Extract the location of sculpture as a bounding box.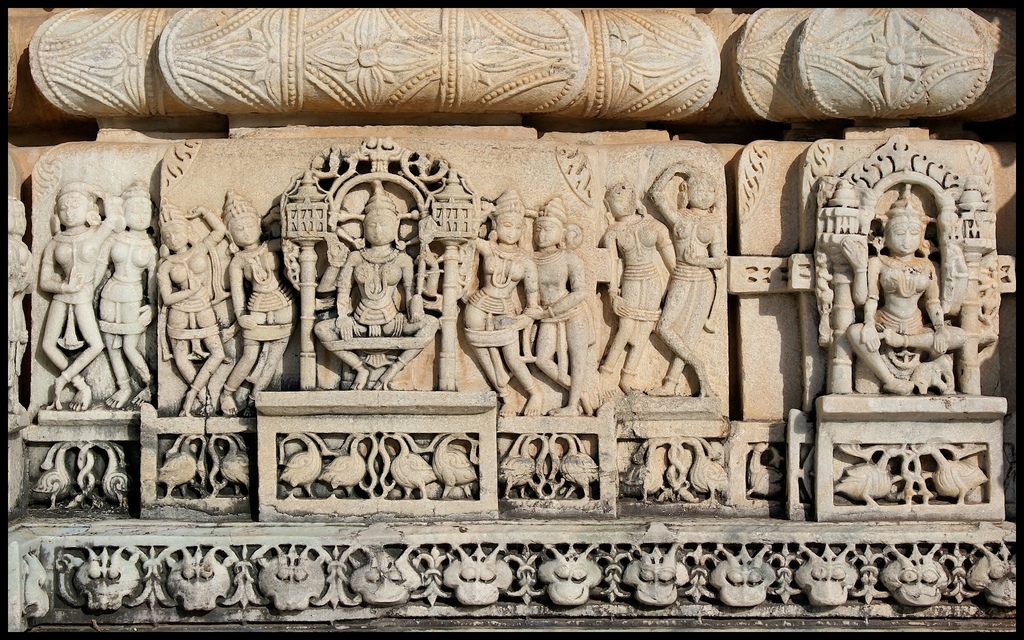
region(32, 186, 176, 417).
